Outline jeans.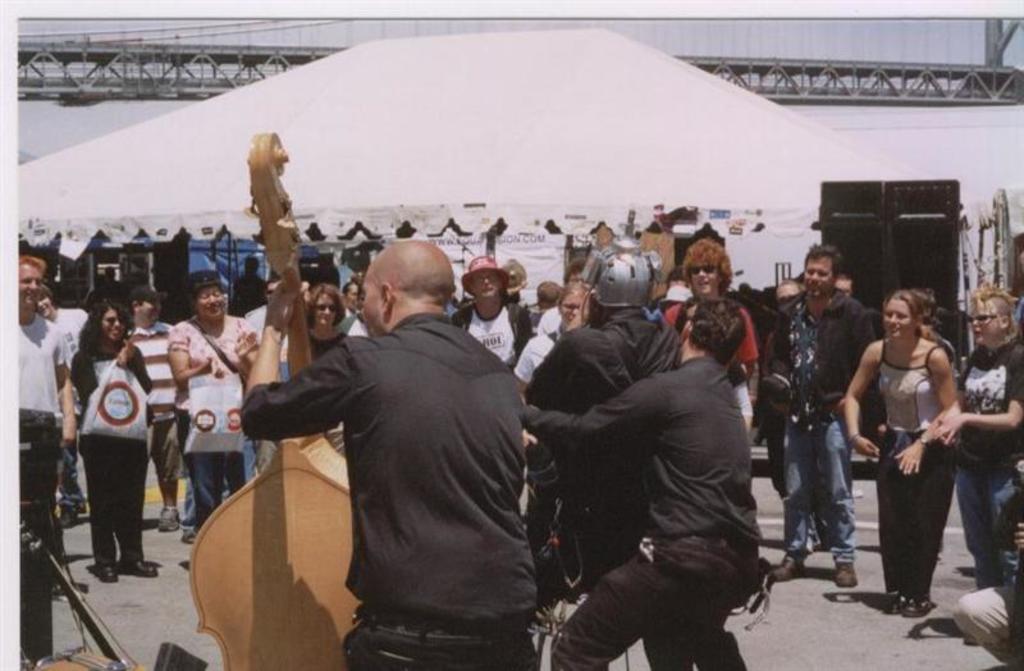
Outline: <region>556, 557, 742, 670</region>.
